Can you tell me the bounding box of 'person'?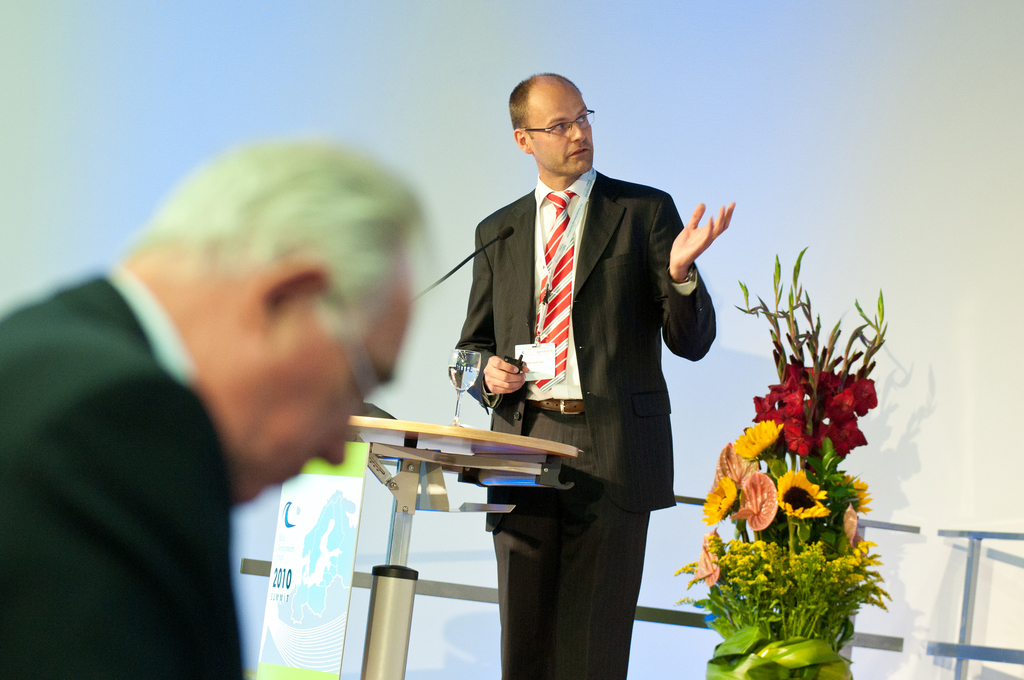
bbox(0, 130, 430, 679).
